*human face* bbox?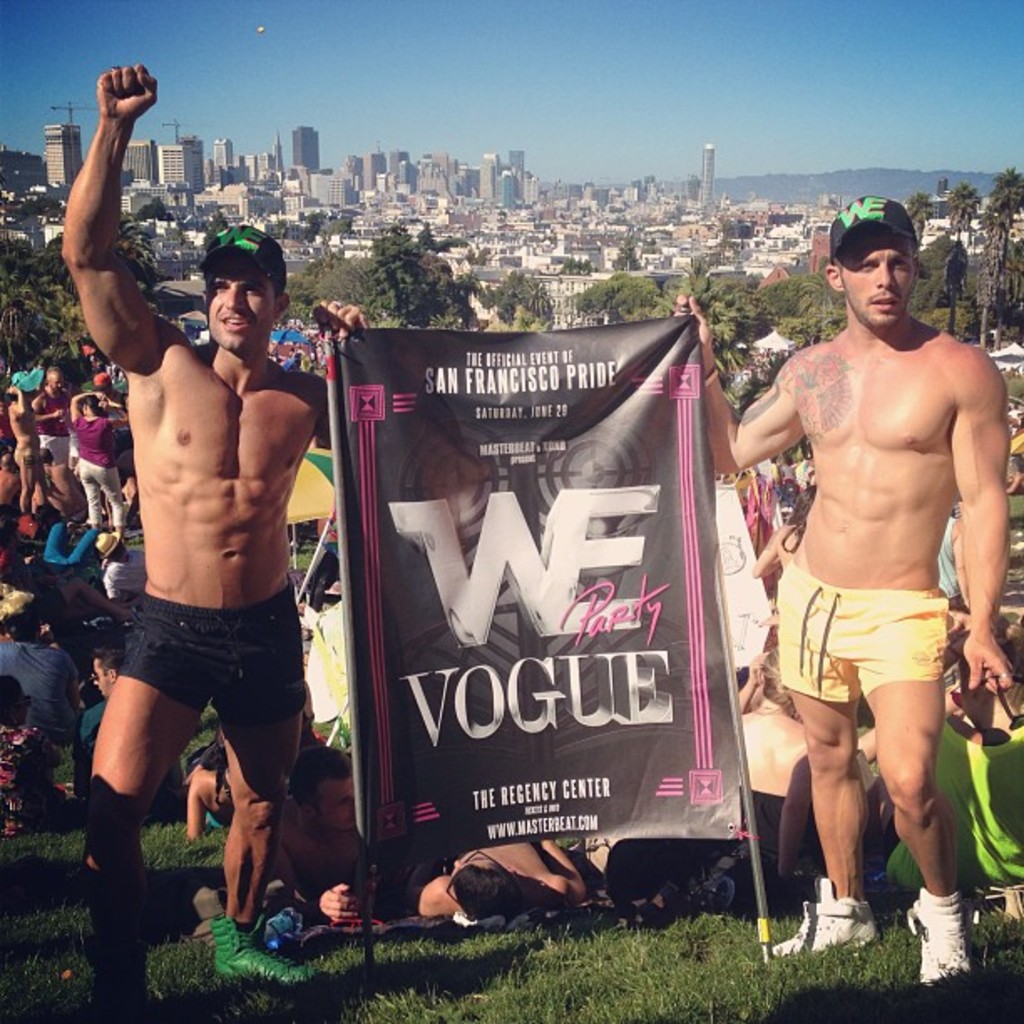
{"x1": 207, "y1": 253, "x2": 271, "y2": 341}
